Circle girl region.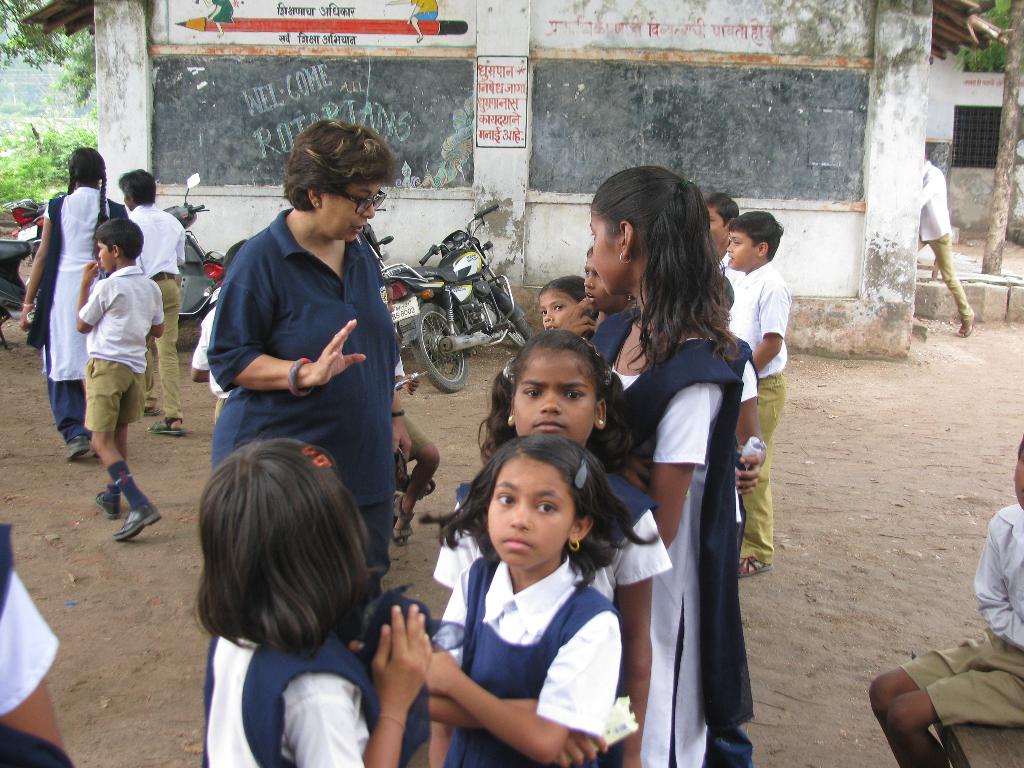
Region: <box>0,520,76,765</box>.
